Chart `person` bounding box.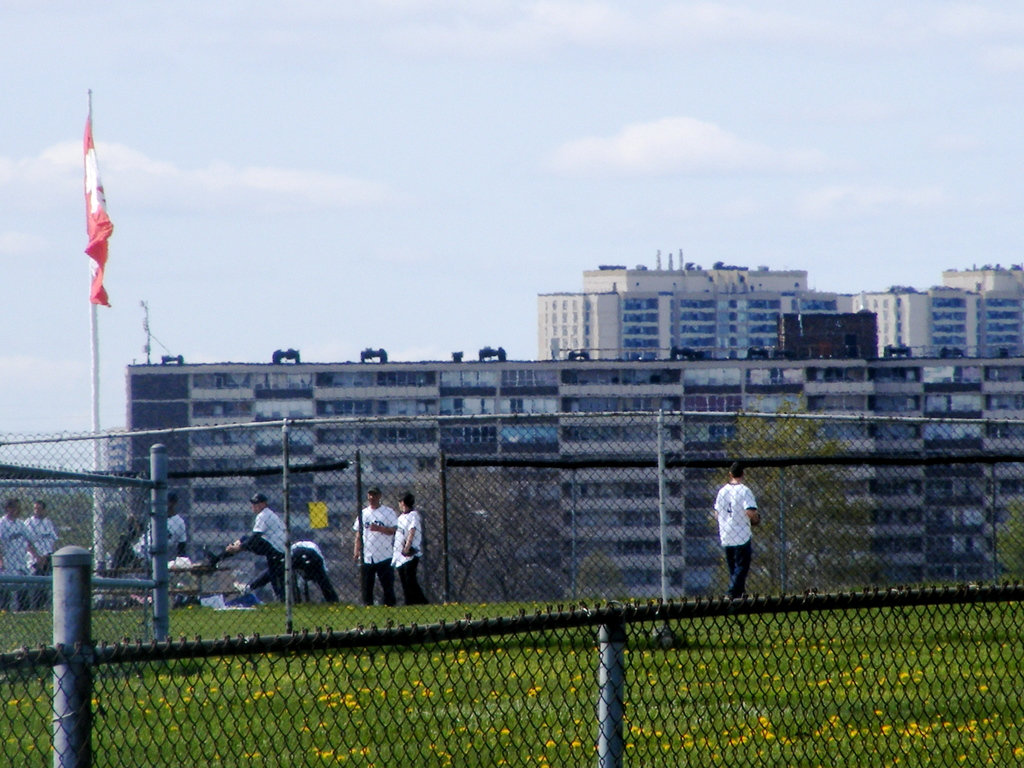
Charted: bbox(0, 507, 40, 577).
